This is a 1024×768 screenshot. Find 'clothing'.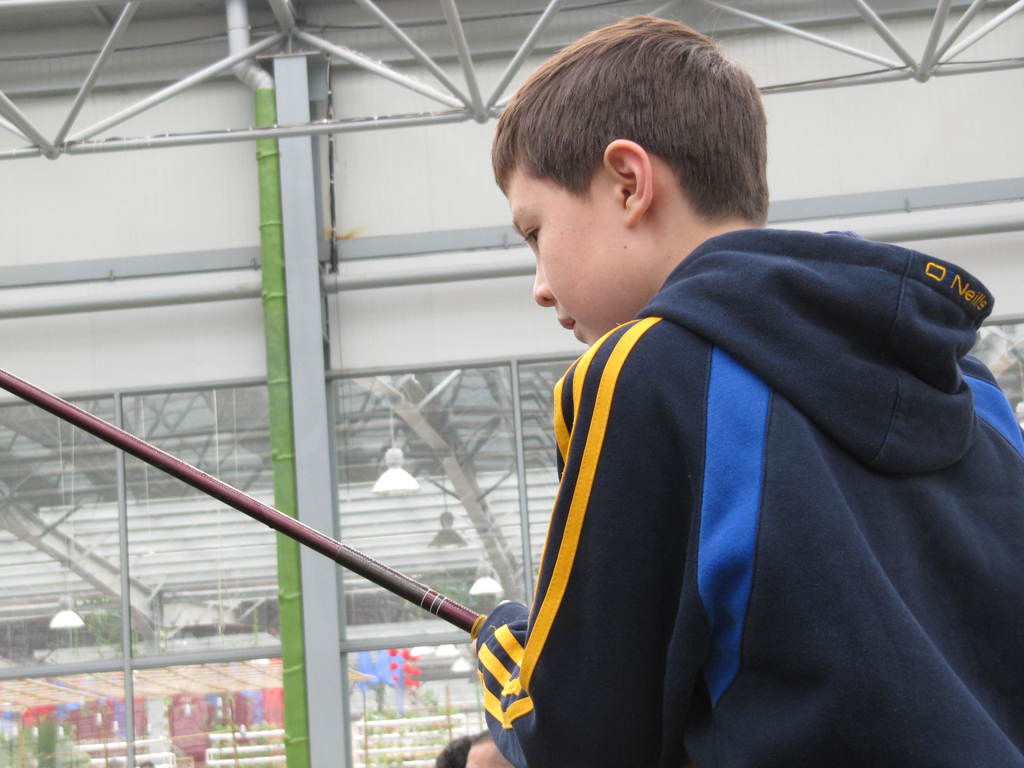
Bounding box: 458 218 1023 767.
